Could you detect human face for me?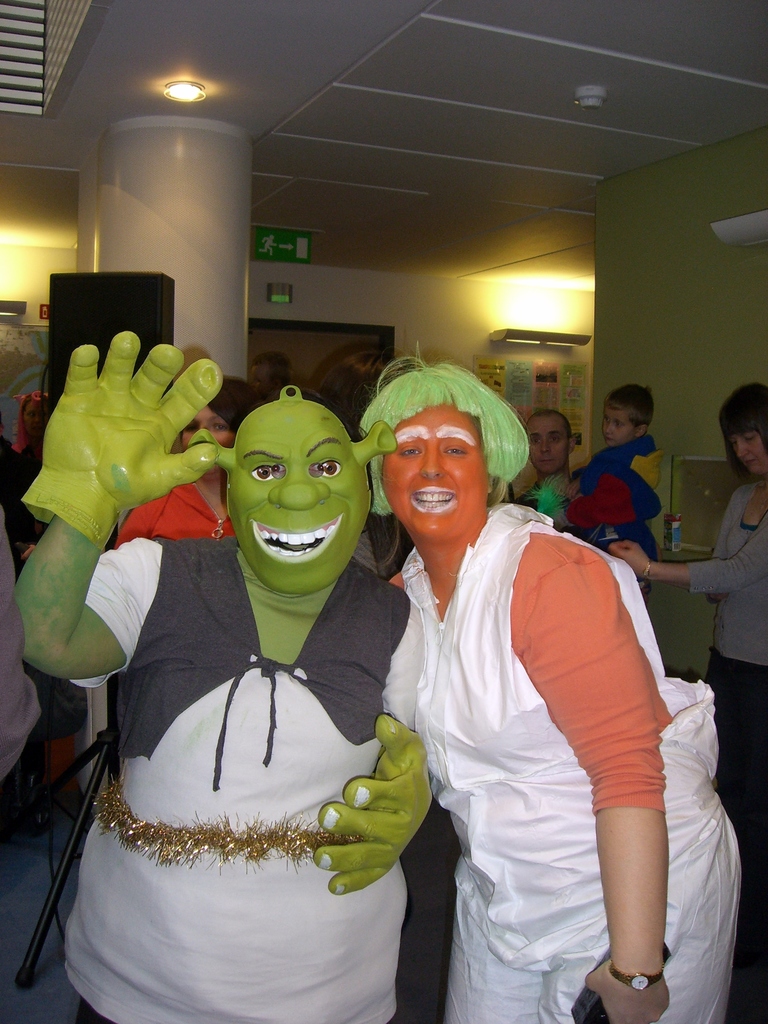
Detection result: (24, 399, 41, 445).
